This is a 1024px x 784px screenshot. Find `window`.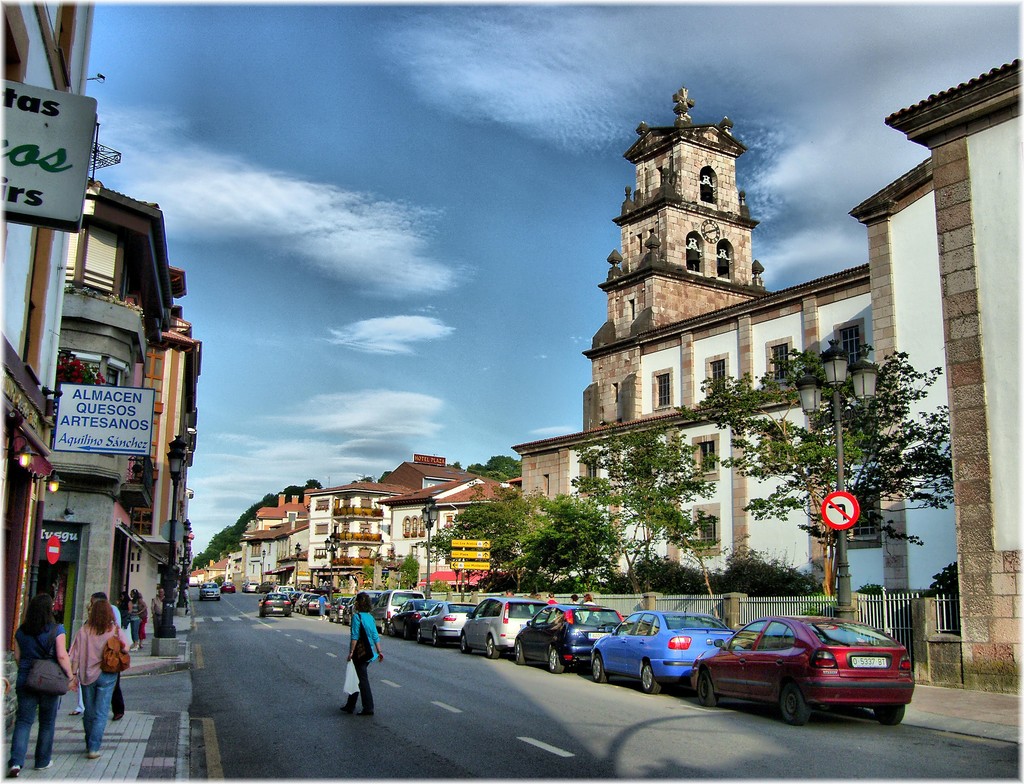
Bounding box: select_region(653, 372, 671, 411).
